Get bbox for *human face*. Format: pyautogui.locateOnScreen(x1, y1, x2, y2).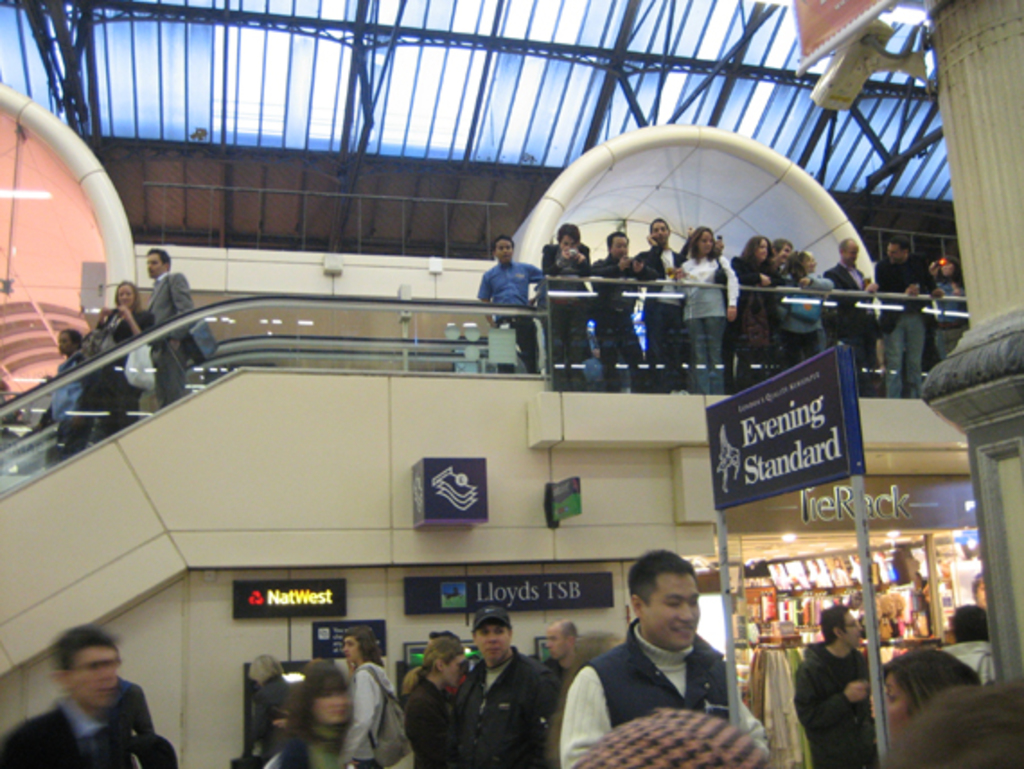
pyautogui.locateOnScreen(273, 713, 293, 726).
